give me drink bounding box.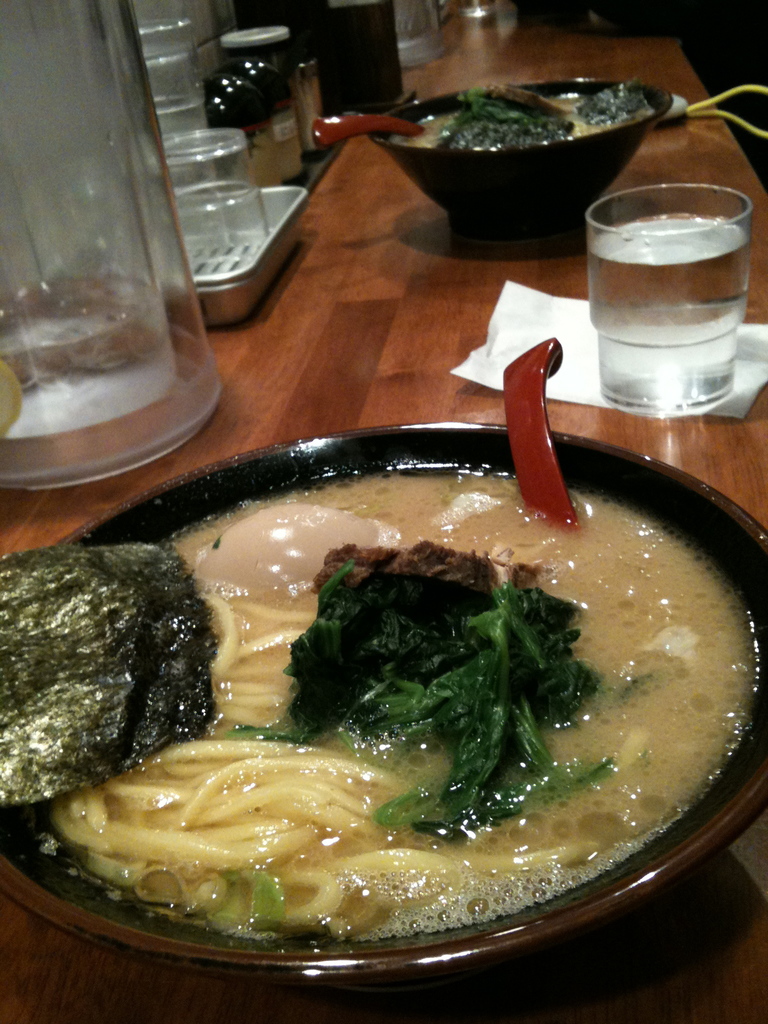
box(226, 22, 317, 179).
